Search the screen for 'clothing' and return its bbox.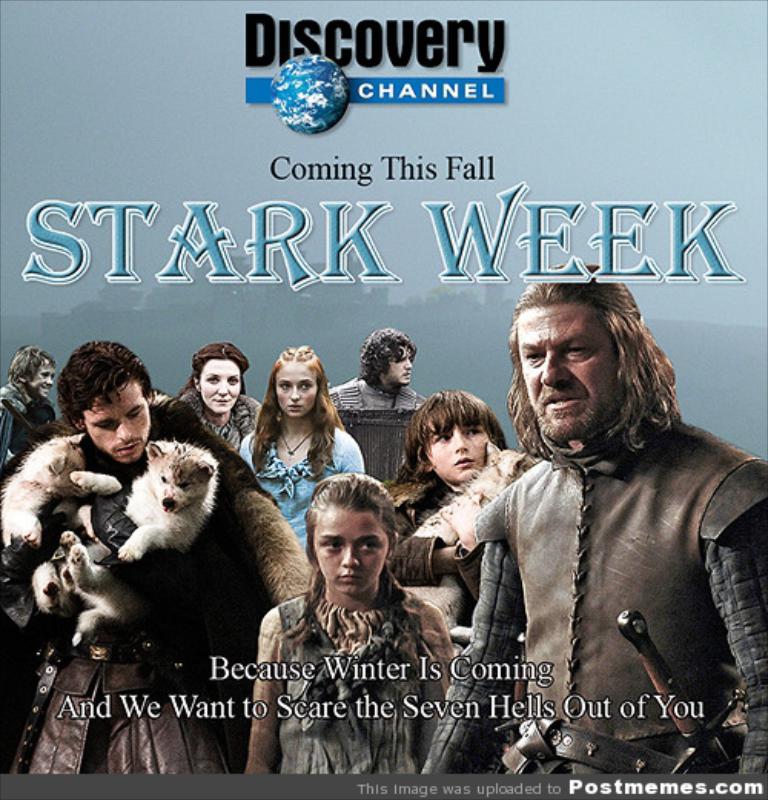
Found: 323 369 435 496.
